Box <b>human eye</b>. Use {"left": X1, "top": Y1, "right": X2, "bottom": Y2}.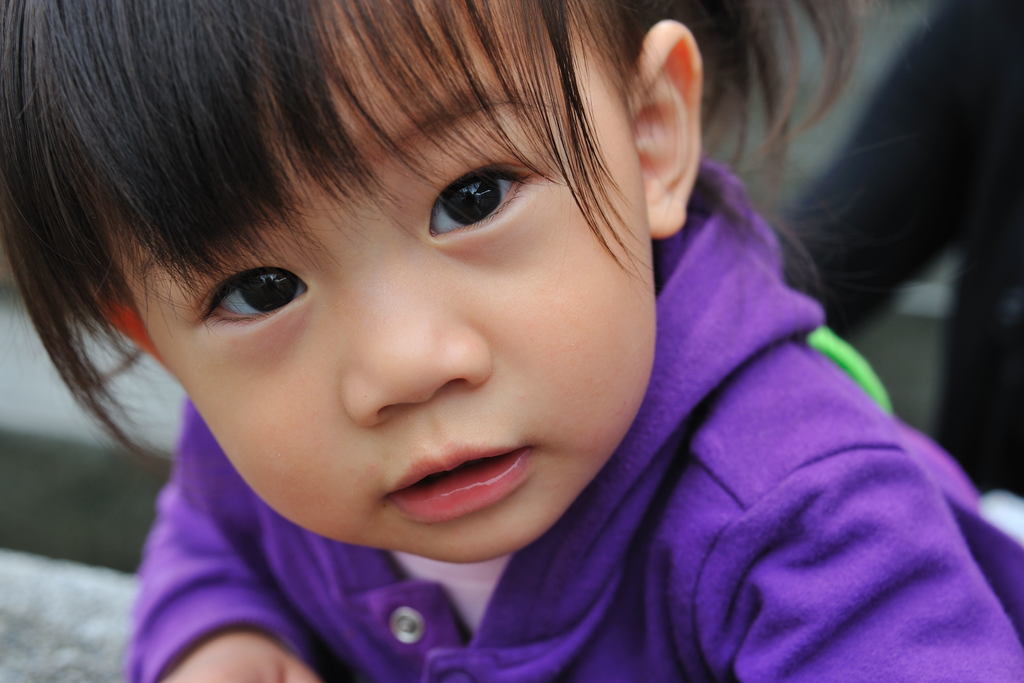
{"left": 200, "top": 256, "right": 315, "bottom": 341}.
